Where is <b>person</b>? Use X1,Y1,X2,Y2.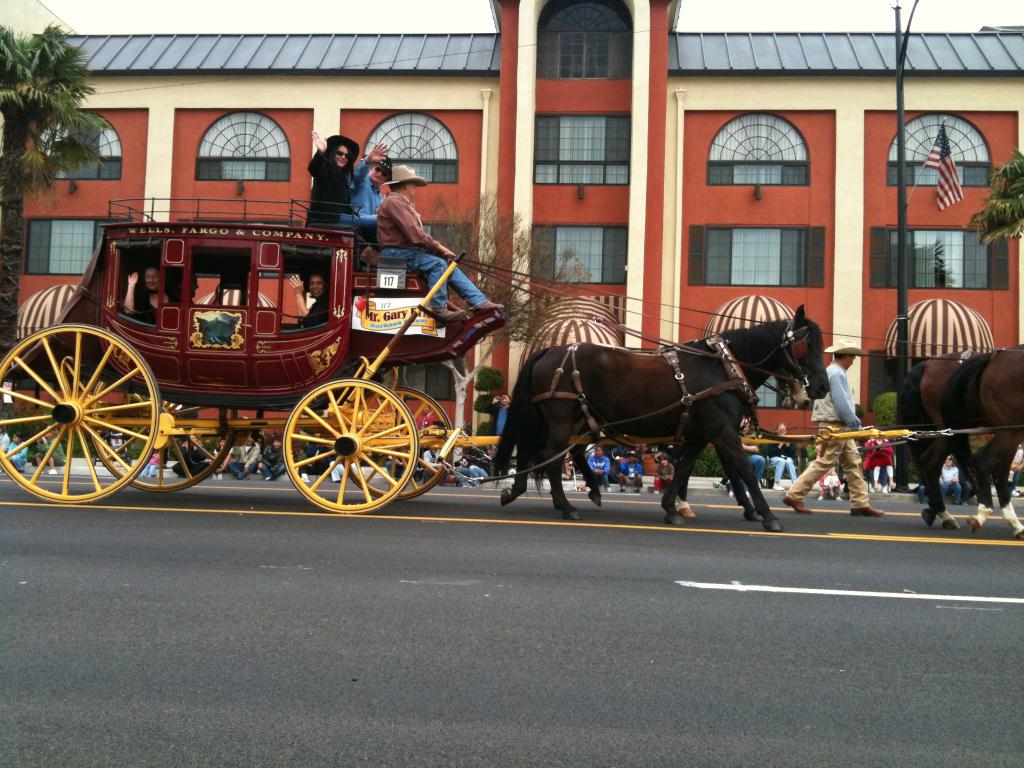
33,419,65,468.
